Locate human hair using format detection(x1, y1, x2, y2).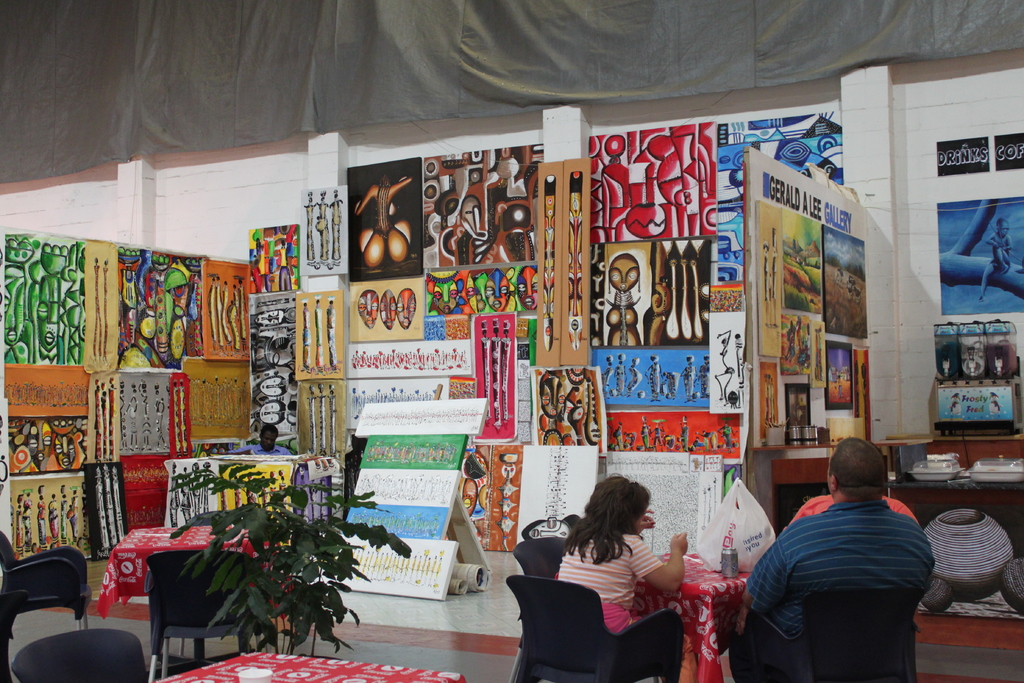
detection(557, 466, 655, 557).
